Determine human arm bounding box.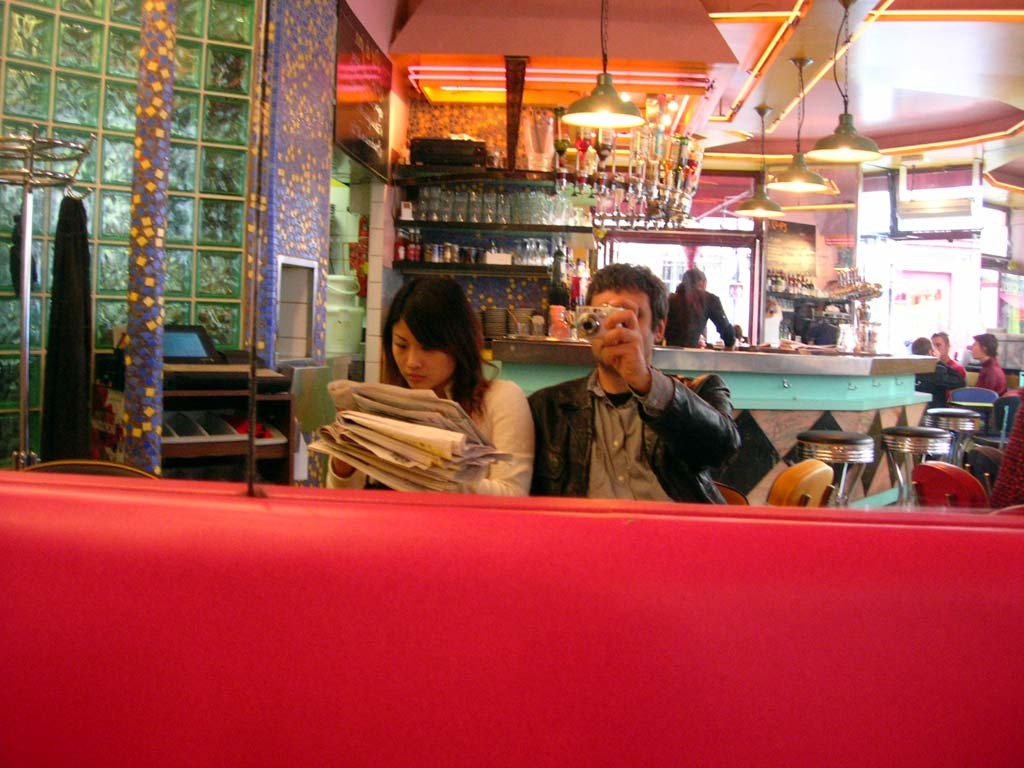
Determined: [x1=326, y1=445, x2=374, y2=497].
